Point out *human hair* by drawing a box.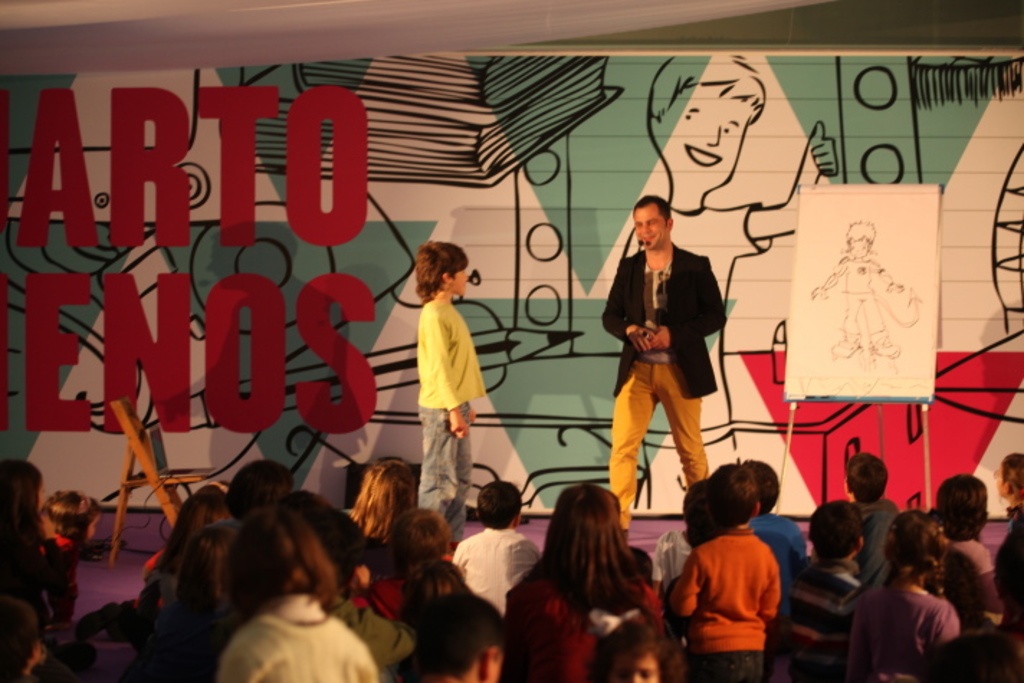
pyautogui.locateOnScreen(585, 620, 669, 682).
